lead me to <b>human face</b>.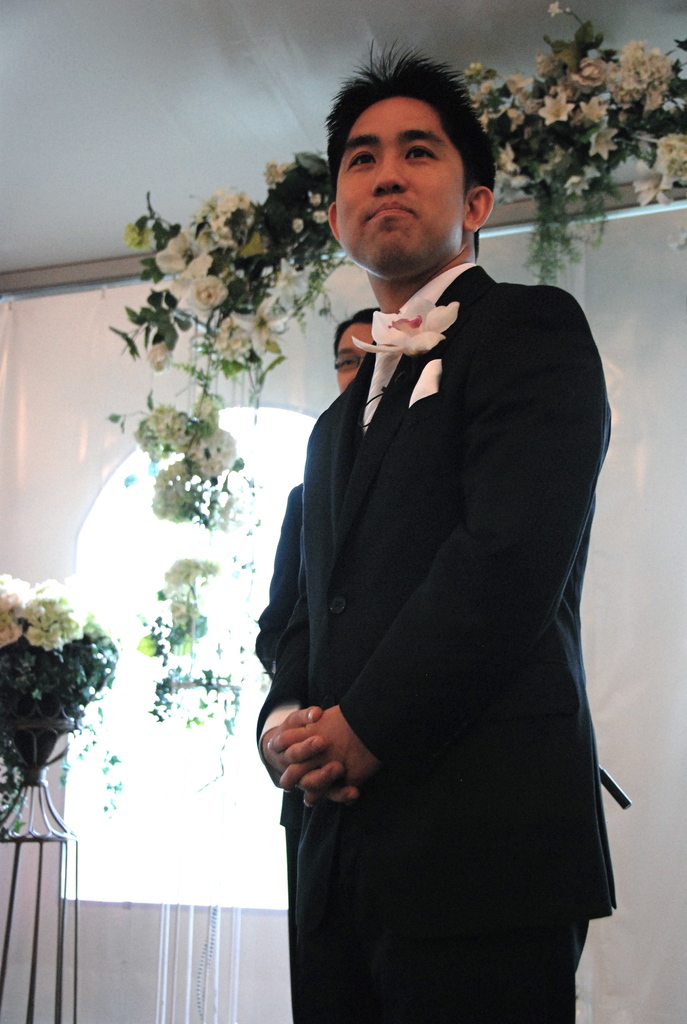
Lead to rect(336, 94, 466, 274).
